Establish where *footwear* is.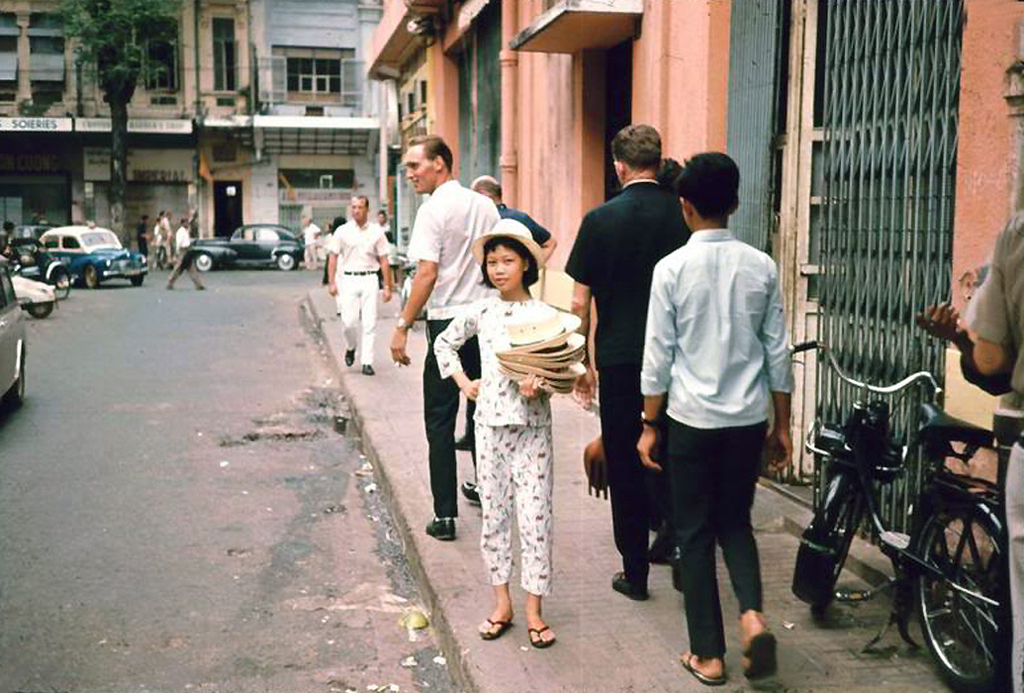
Established at bbox=(346, 346, 356, 362).
